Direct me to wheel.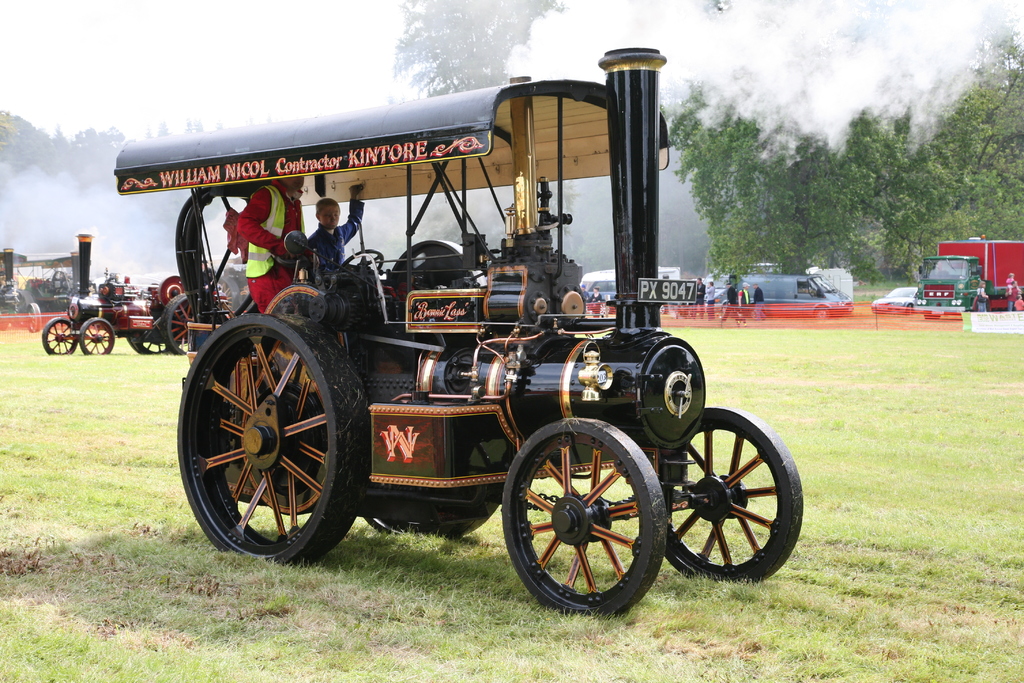
Direction: box=[127, 338, 184, 353].
